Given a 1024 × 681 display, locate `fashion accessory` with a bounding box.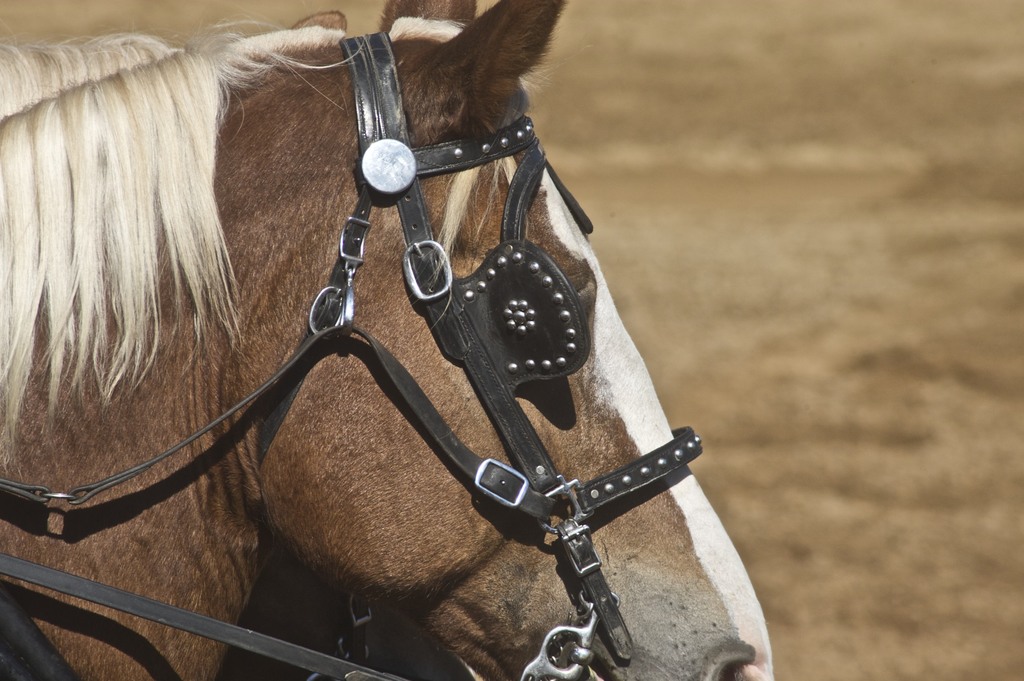
Located: locate(0, 27, 708, 680).
